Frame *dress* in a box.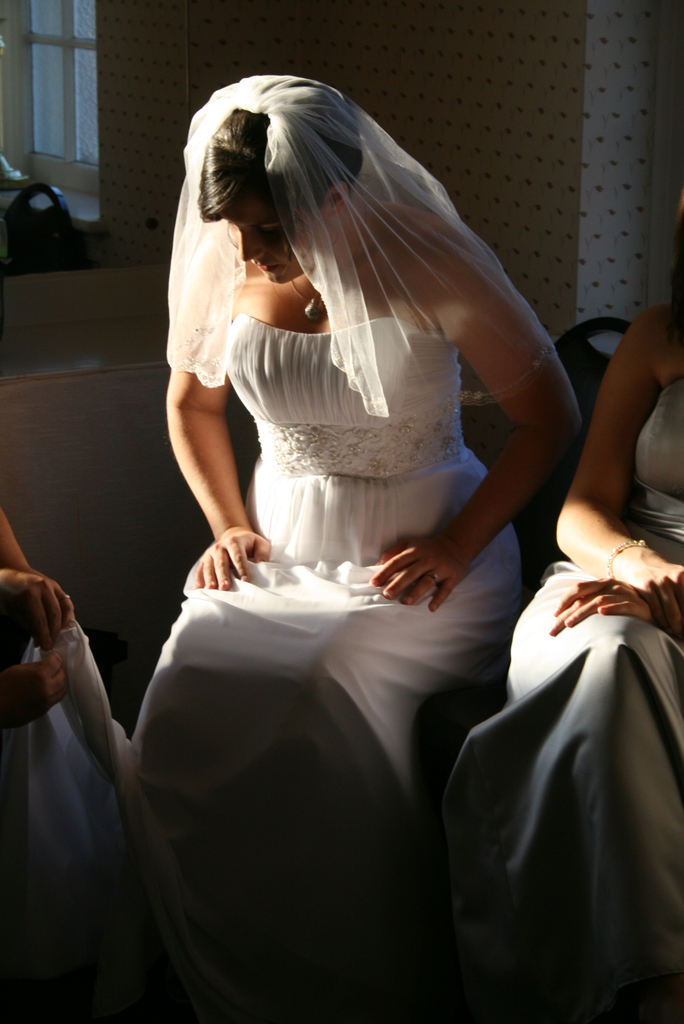
{"x1": 0, "y1": 316, "x2": 518, "y2": 996}.
